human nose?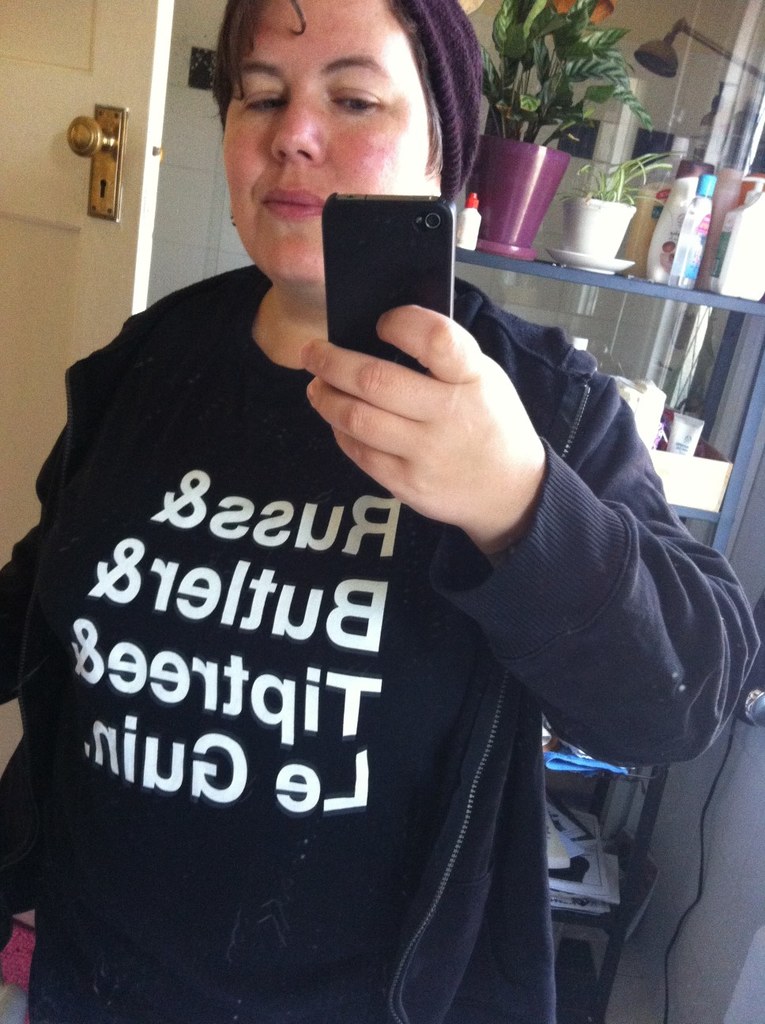
266 92 334 164
